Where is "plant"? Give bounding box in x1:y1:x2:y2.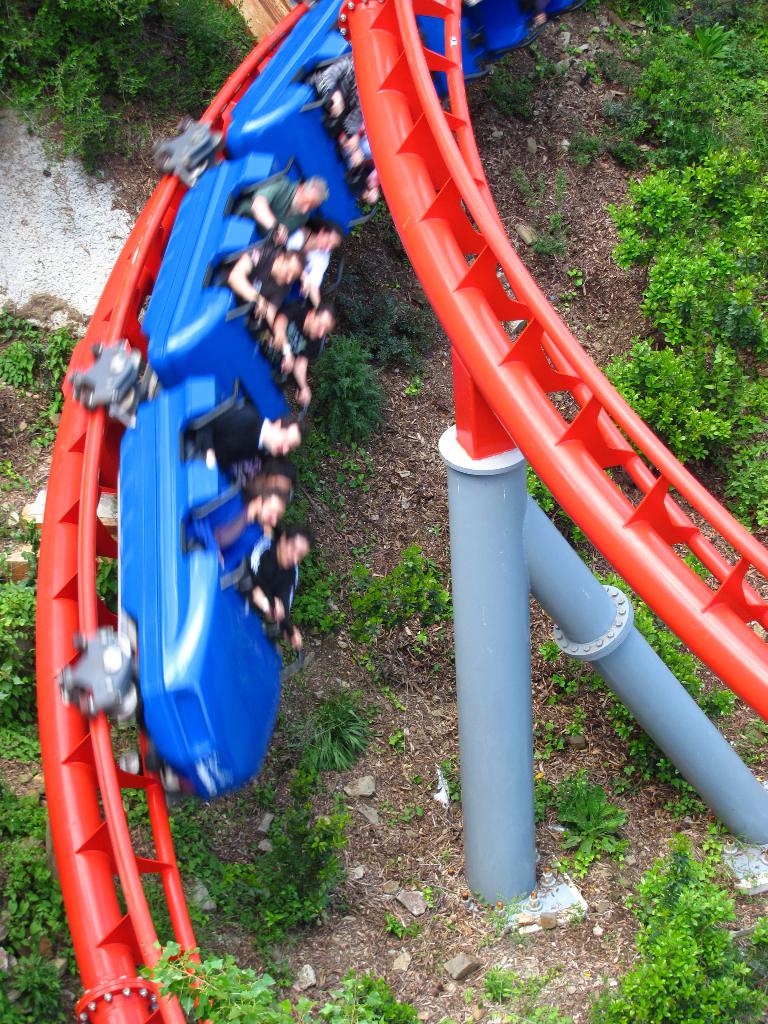
560:134:616:169.
